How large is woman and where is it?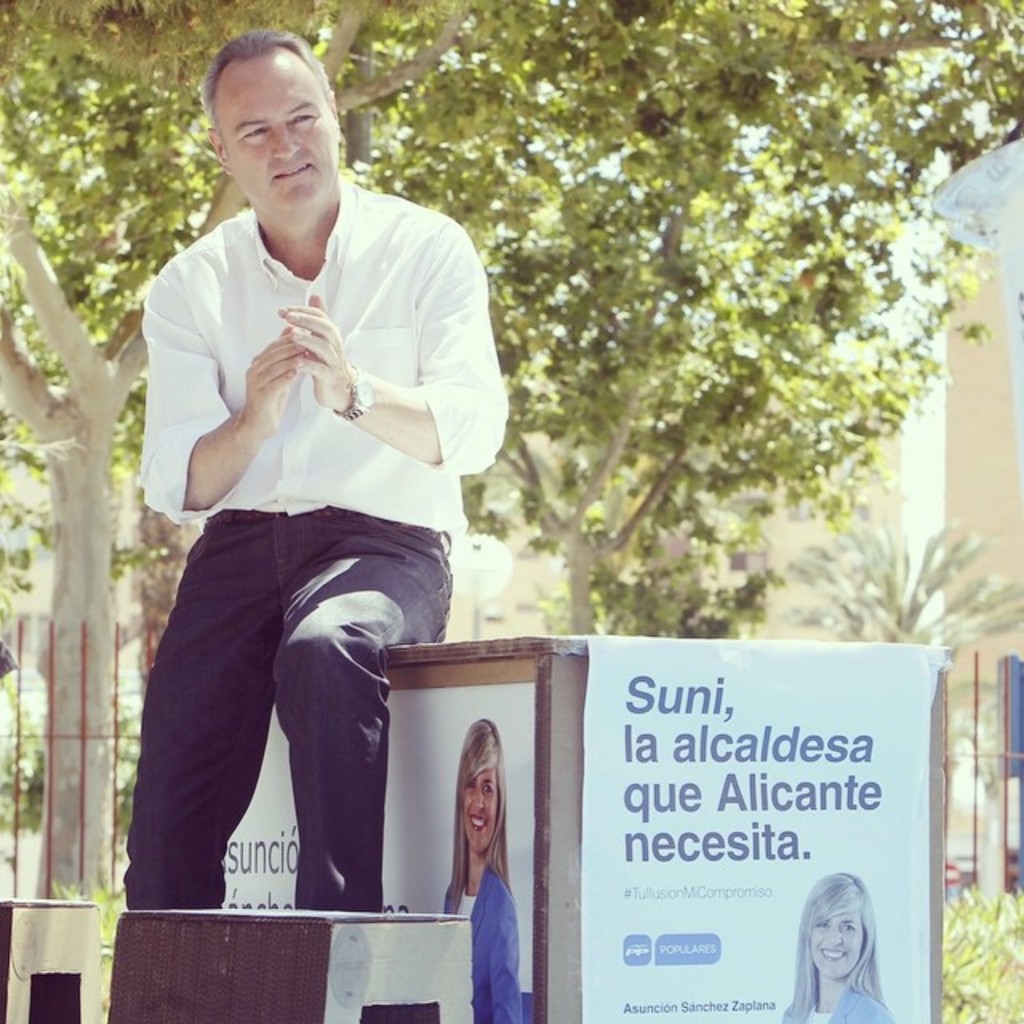
Bounding box: select_region(778, 870, 893, 1022).
